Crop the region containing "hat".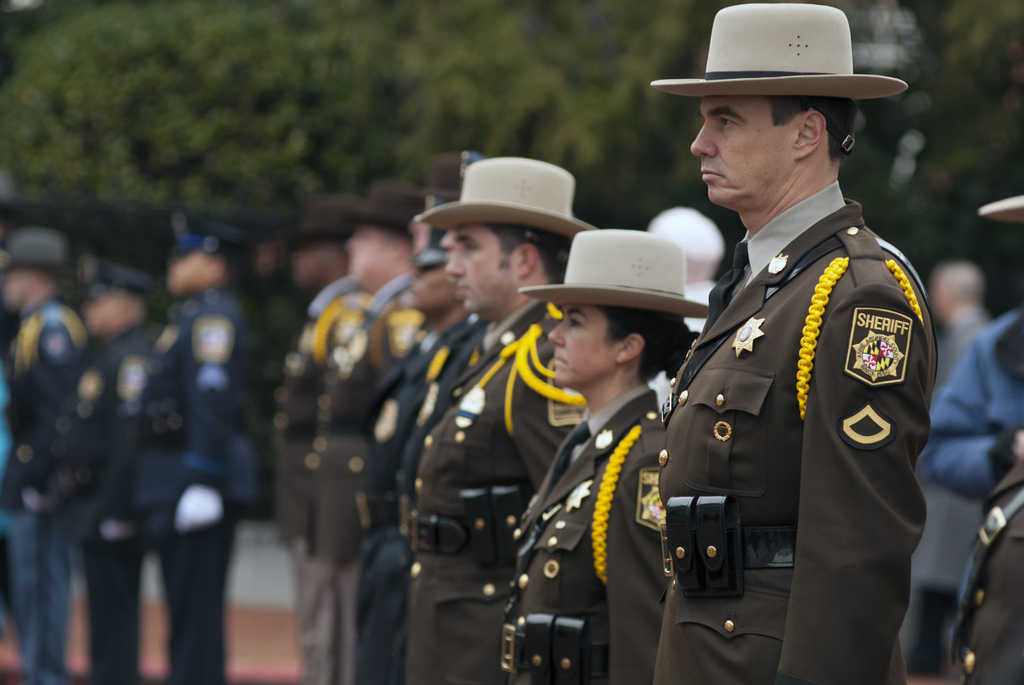
Crop region: 284, 197, 355, 248.
